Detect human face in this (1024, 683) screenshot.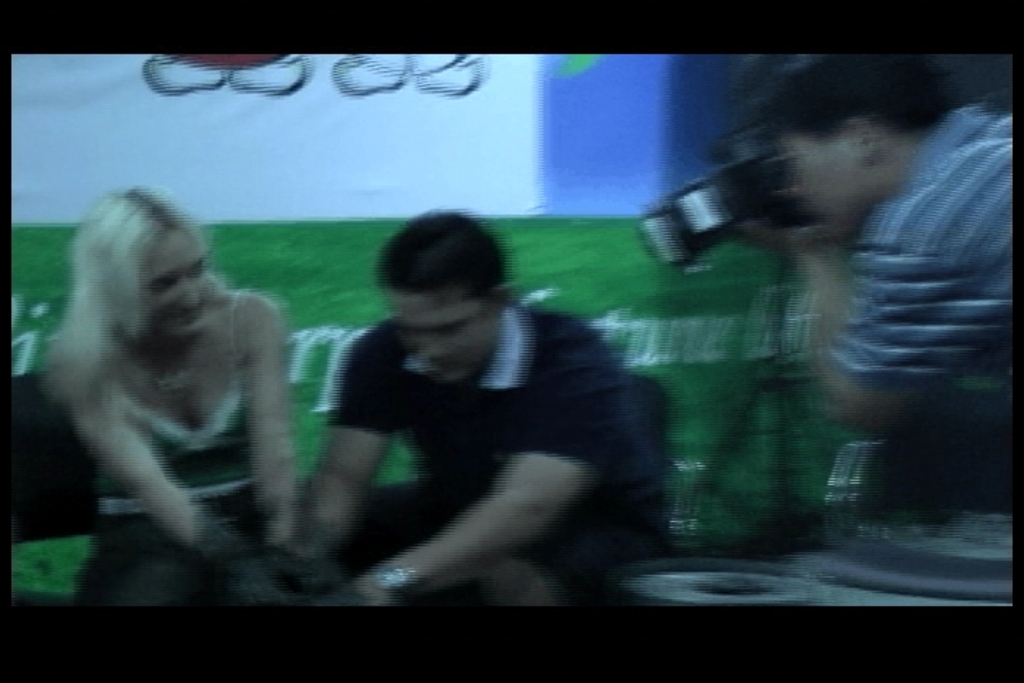
Detection: [777,118,879,243].
